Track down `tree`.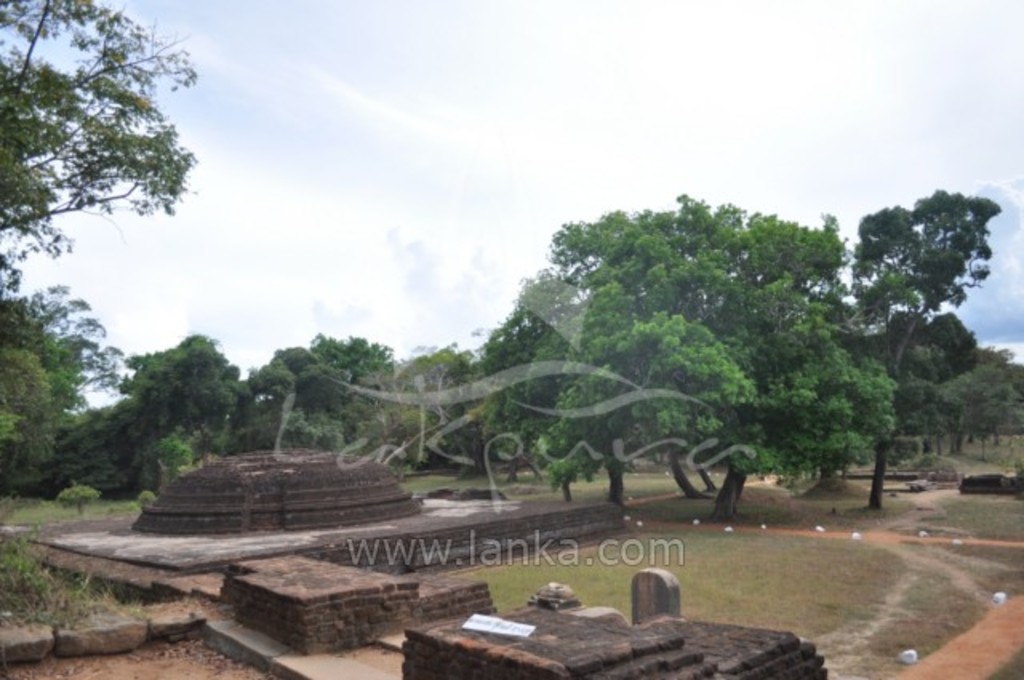
Tracked to 101:331:262:490.
